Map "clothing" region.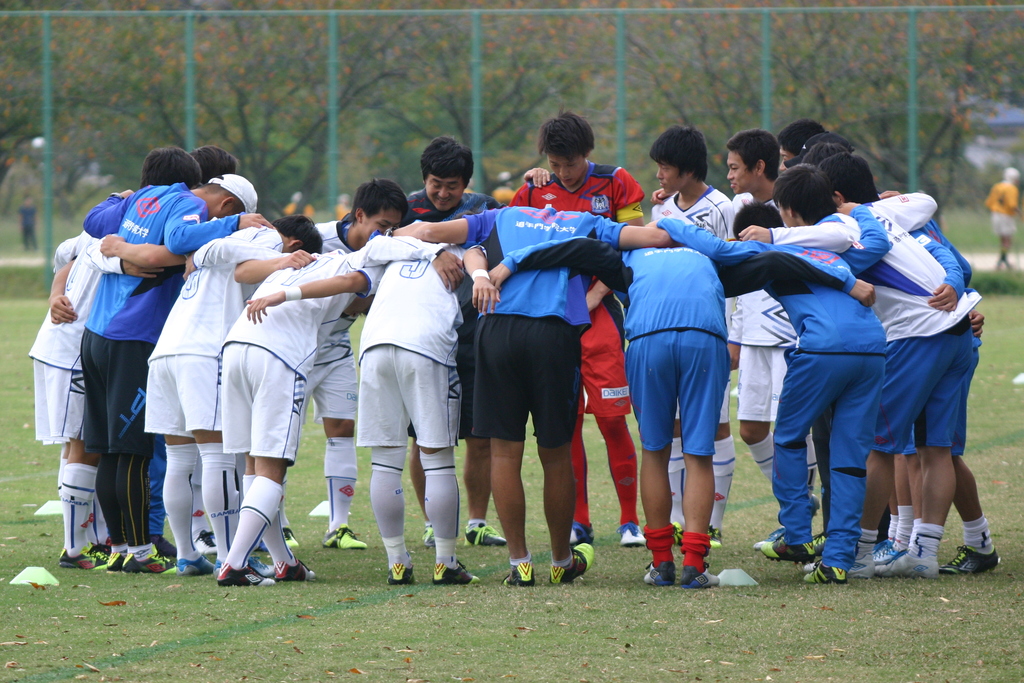
Mapped to 501:159:644:418.
